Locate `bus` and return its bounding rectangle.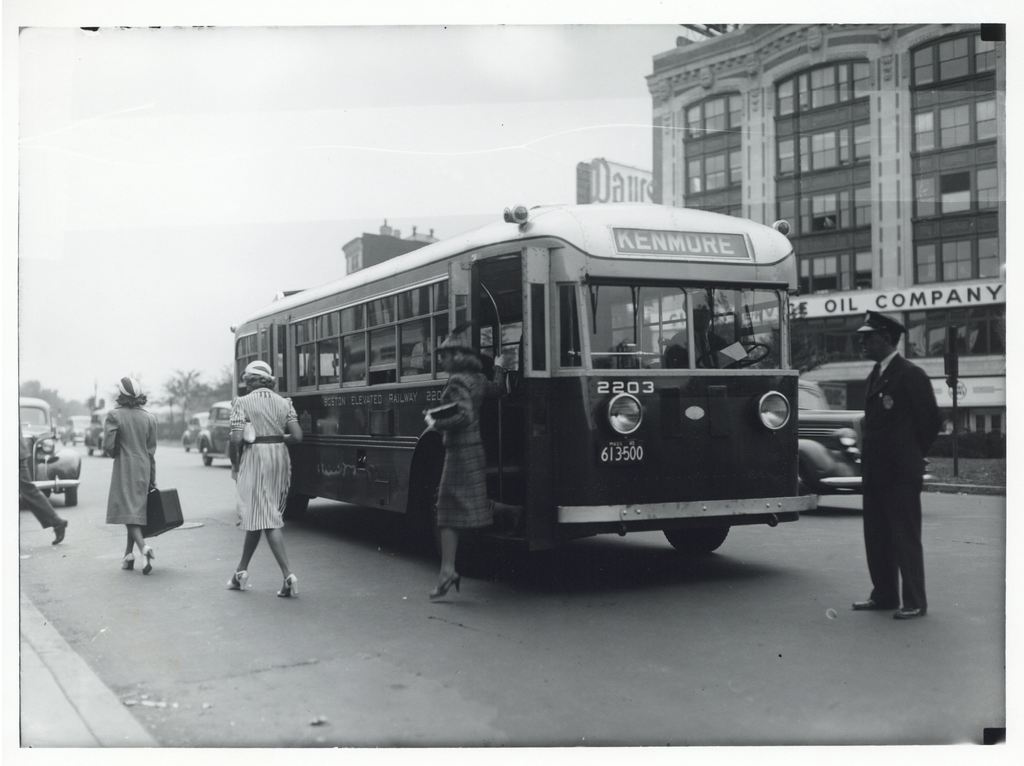
228:200:823:562.
